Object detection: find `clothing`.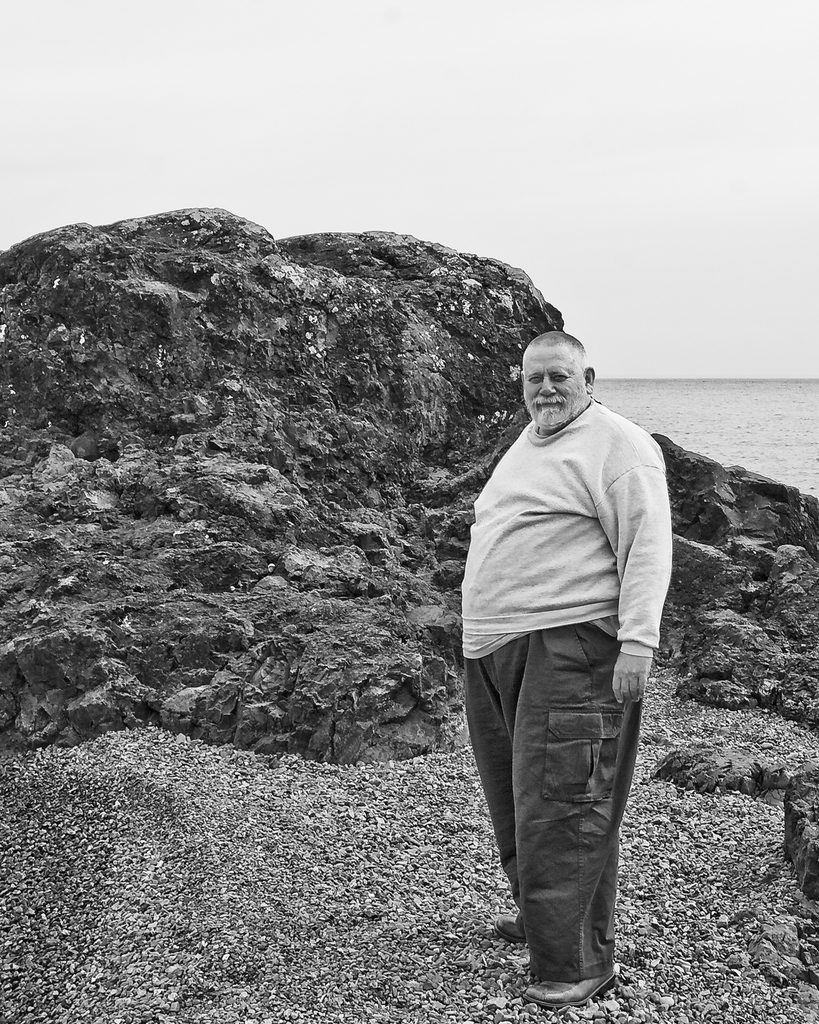
[462, 402, 672, 982].
